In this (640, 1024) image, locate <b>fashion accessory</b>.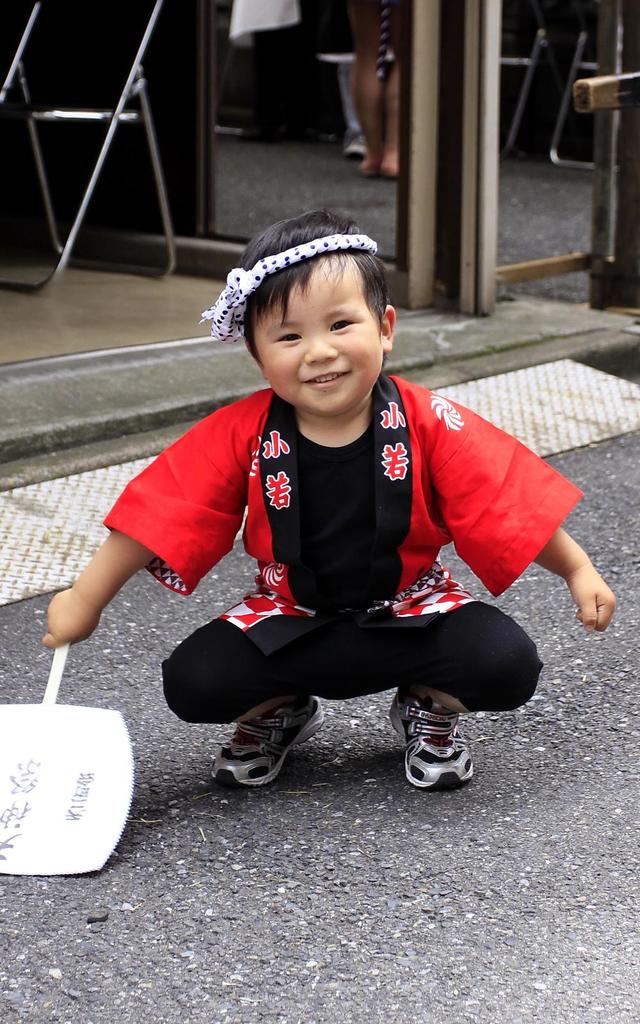
Bounding box: 205 696 328 787.
